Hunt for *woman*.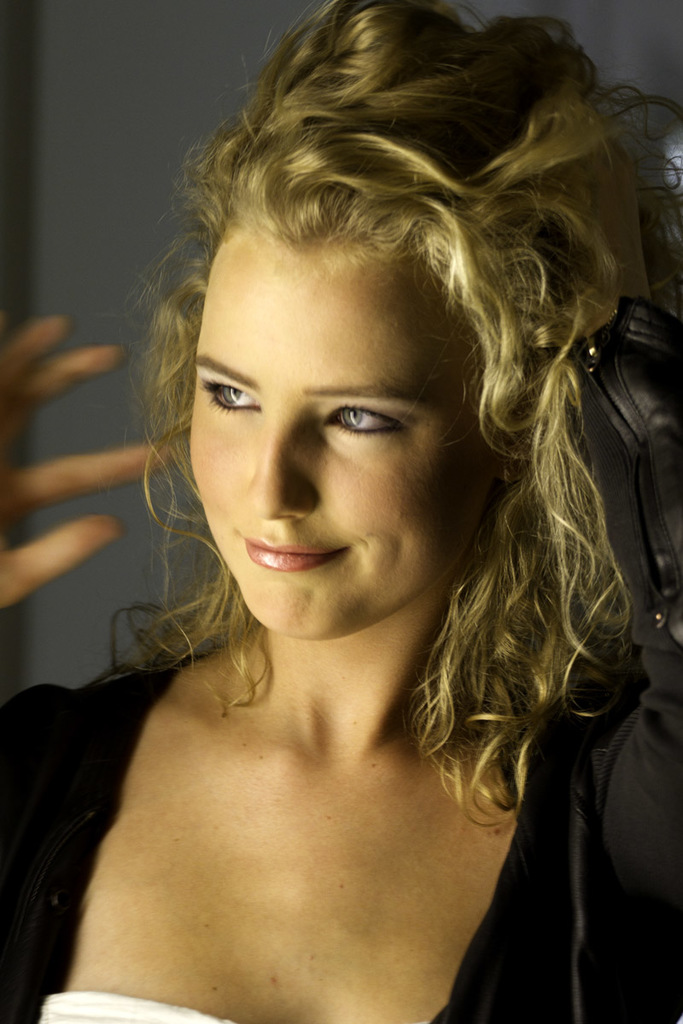
Hunted down at 12,0,657,1023.
